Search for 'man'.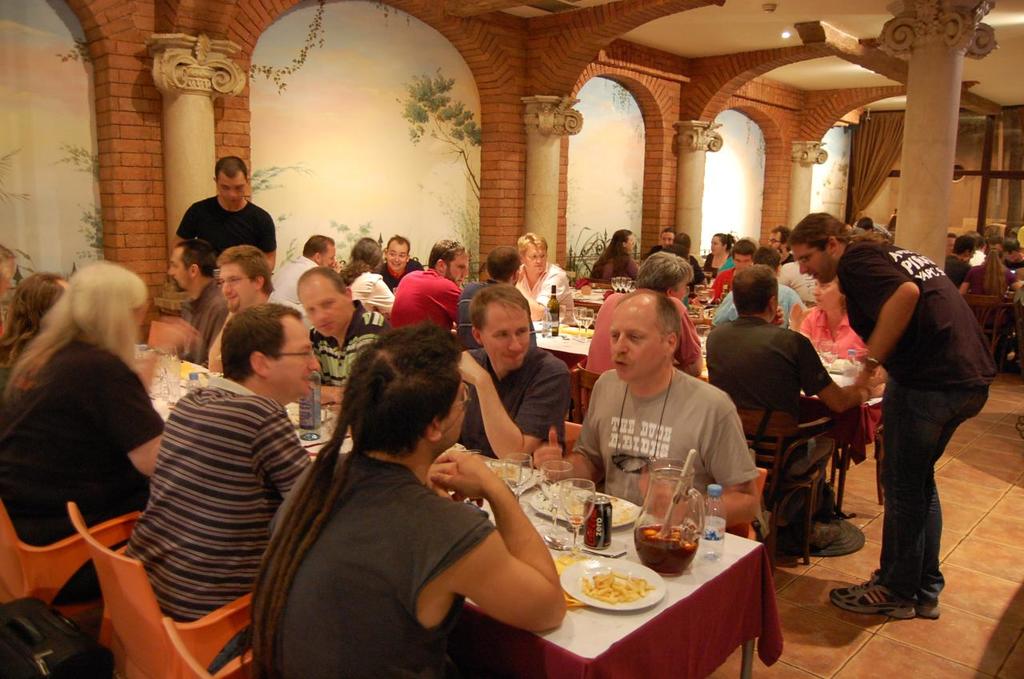
Found at left=1006, top=237, right=1023, bottom=290.
